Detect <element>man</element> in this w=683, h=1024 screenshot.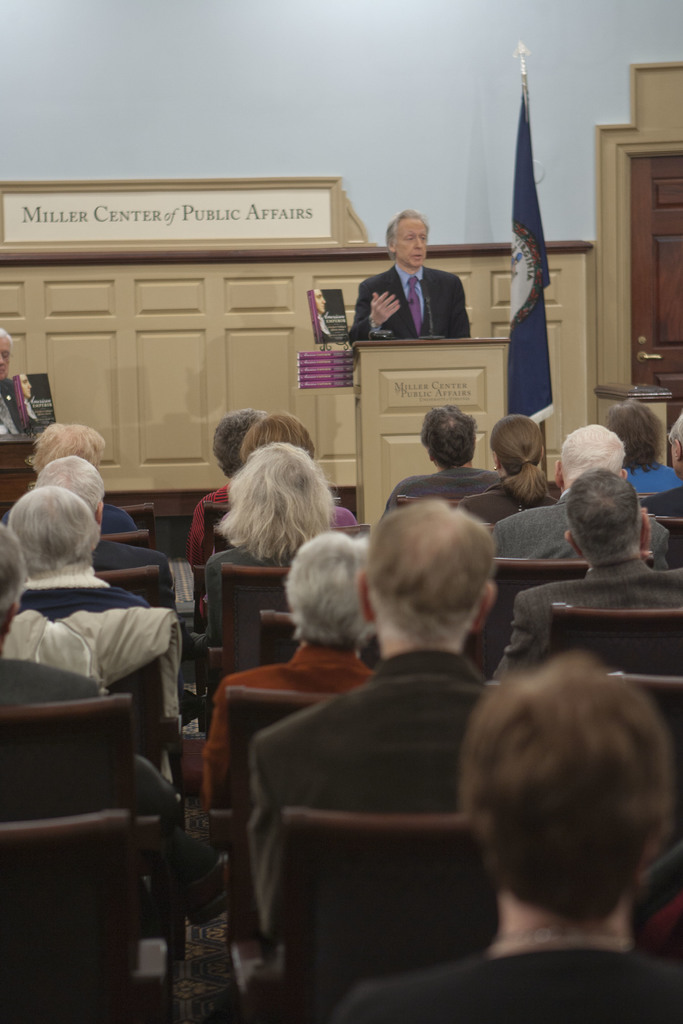
Detection: Rect(350, 207, 472, 348).
